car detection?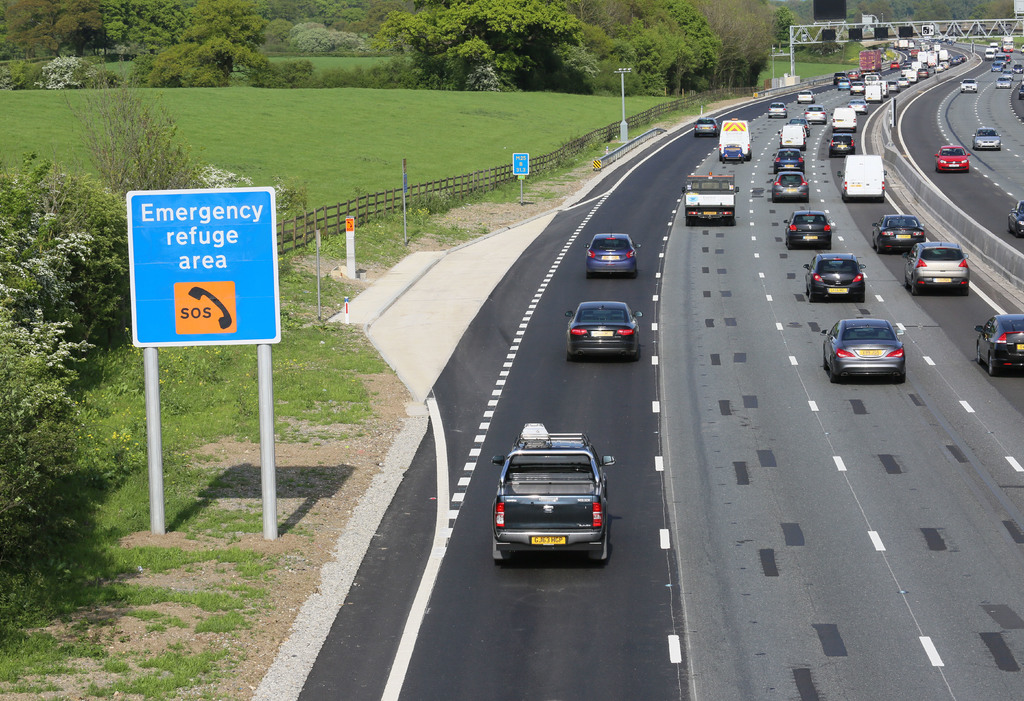
[767,102,787,118]
